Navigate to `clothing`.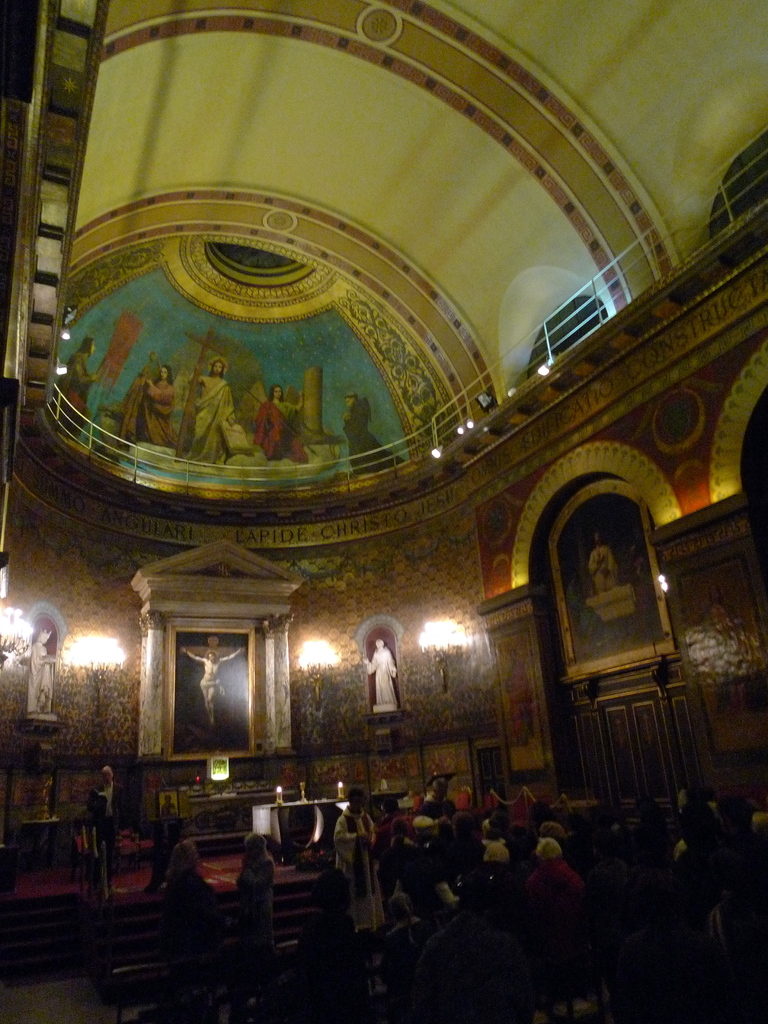
Navigation target: {"left": 251, "top": 391, "right": 303, "bottom": 461}.
